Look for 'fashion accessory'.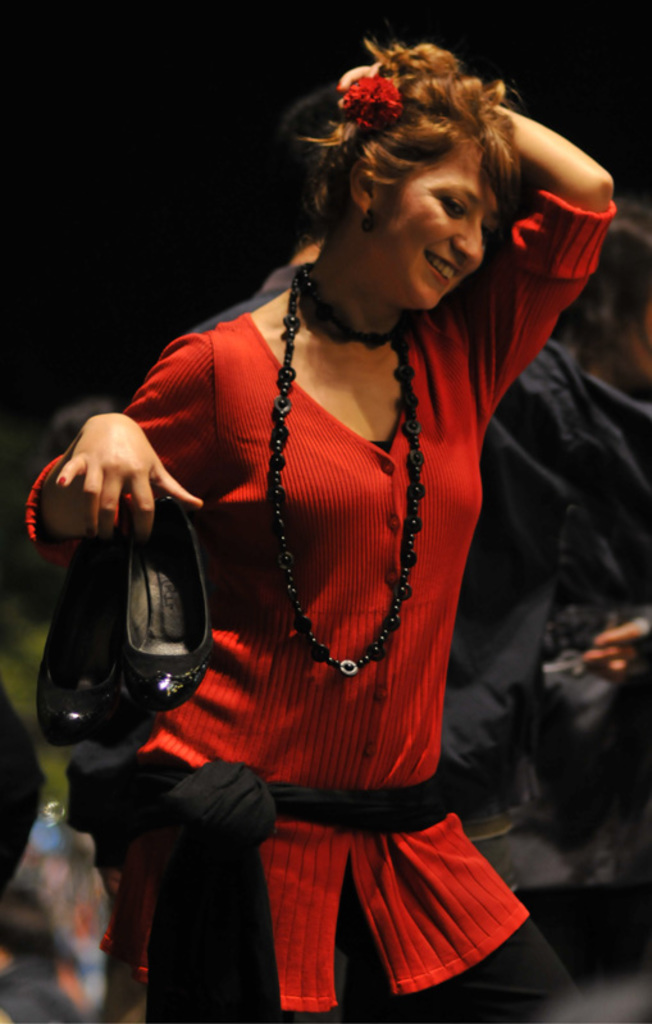
Found: {"left": 334, "top": 56, "right": 402, "bottom": 127}.
